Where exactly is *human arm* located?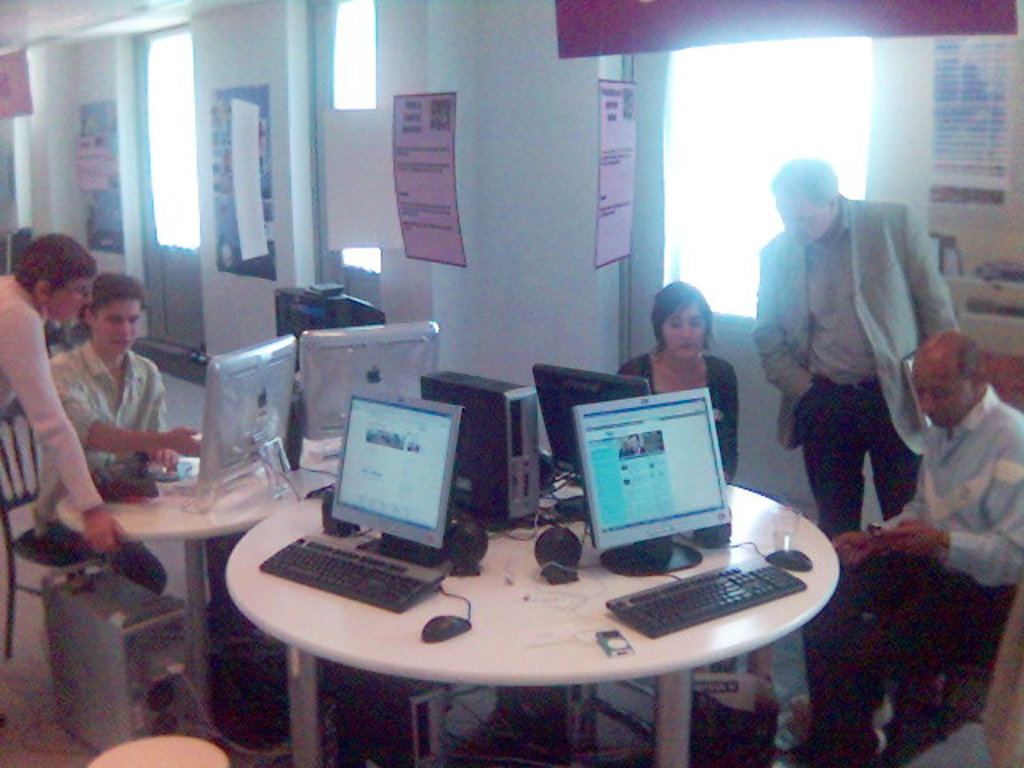
Its bounding box is (left=870, top=442, right=1022, bottom=587).
